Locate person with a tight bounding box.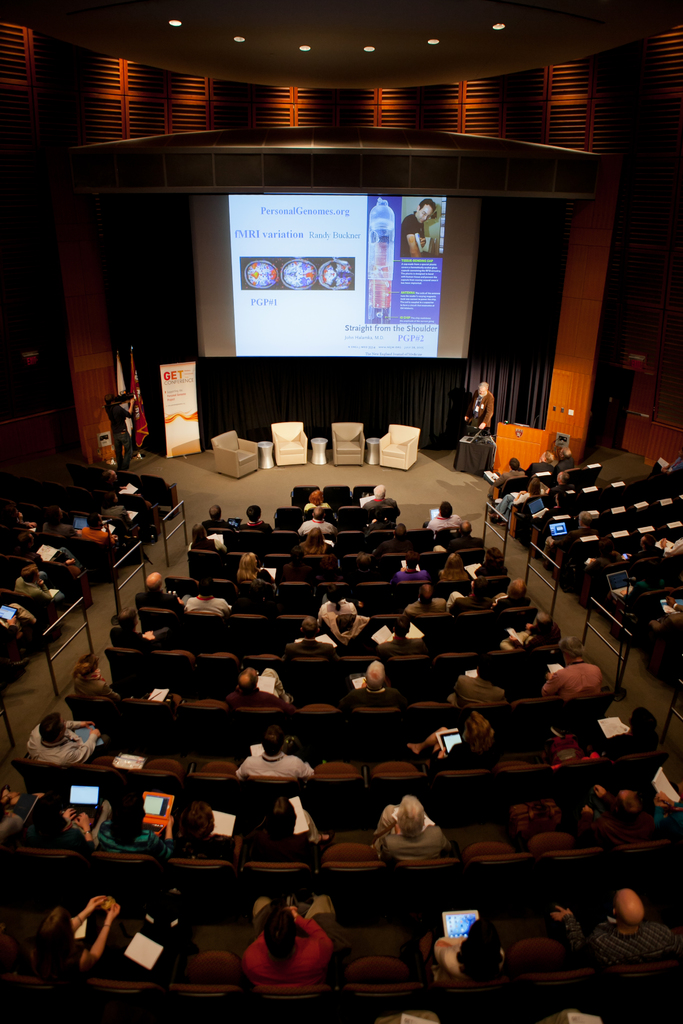
bbox(491, 463, 525, 481).
